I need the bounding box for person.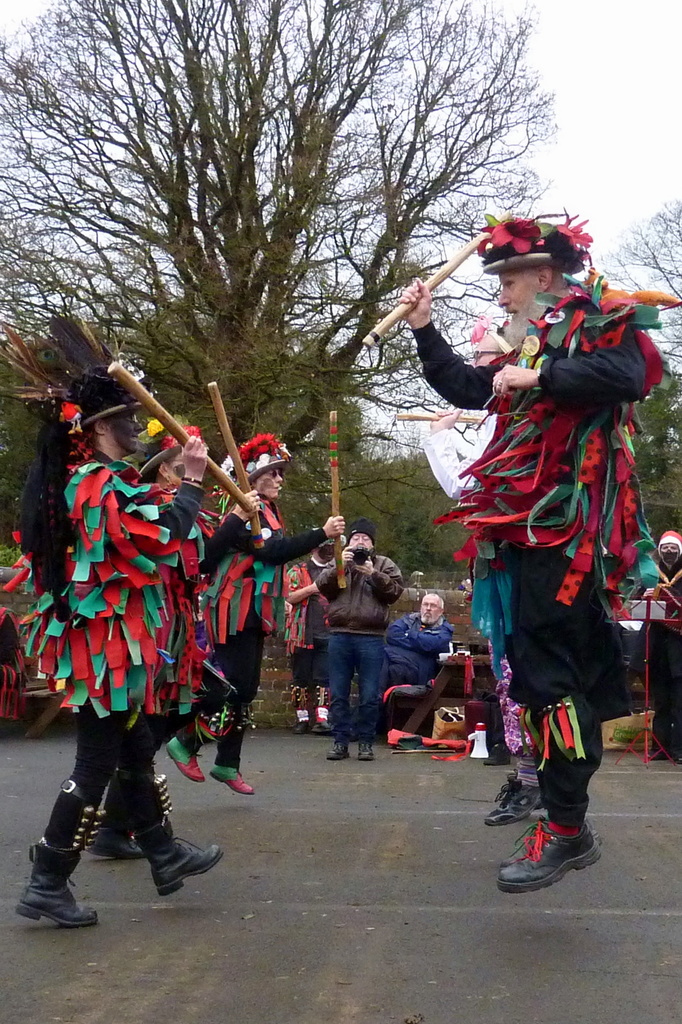
Here it is: <box>195,429,344,795</box>.
